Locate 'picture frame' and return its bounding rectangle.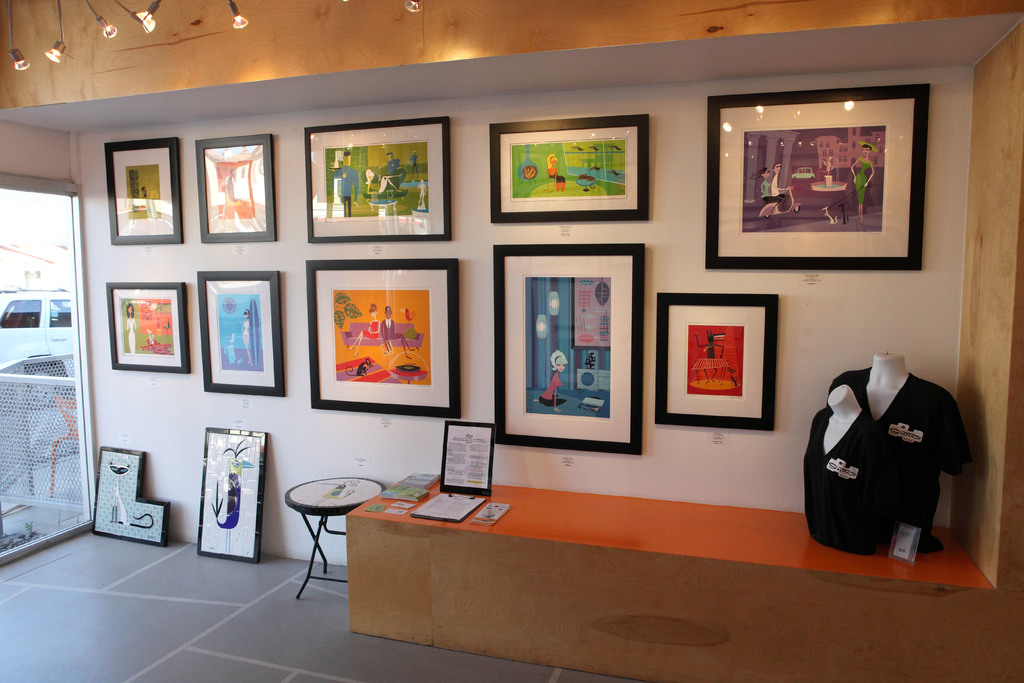
488/113/649/226.
